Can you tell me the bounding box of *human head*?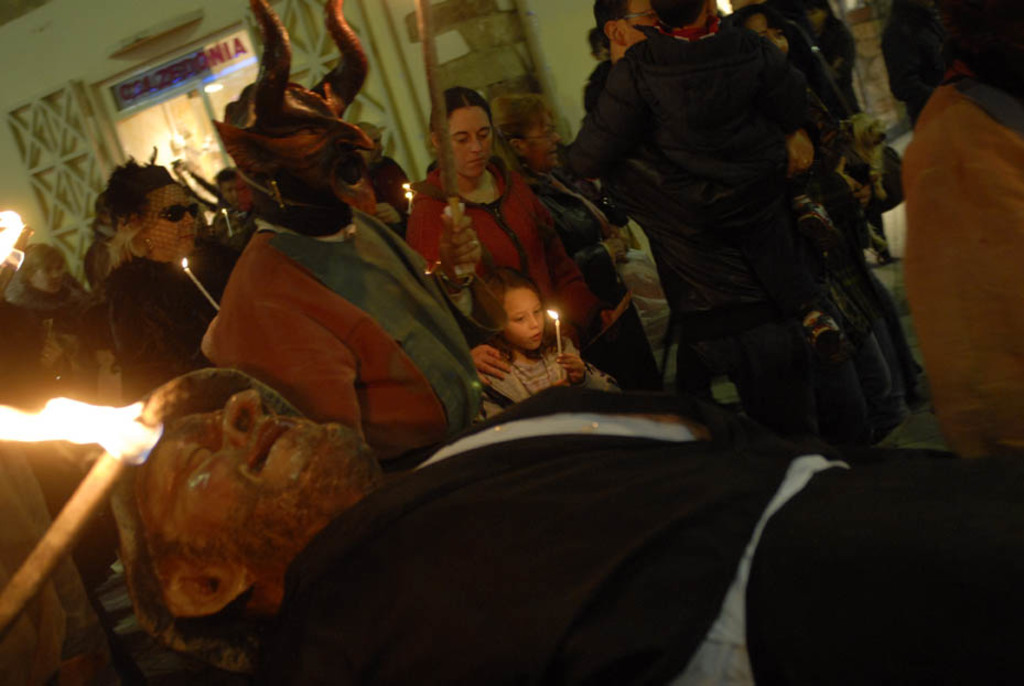
box(474, 271, 542, 350).
